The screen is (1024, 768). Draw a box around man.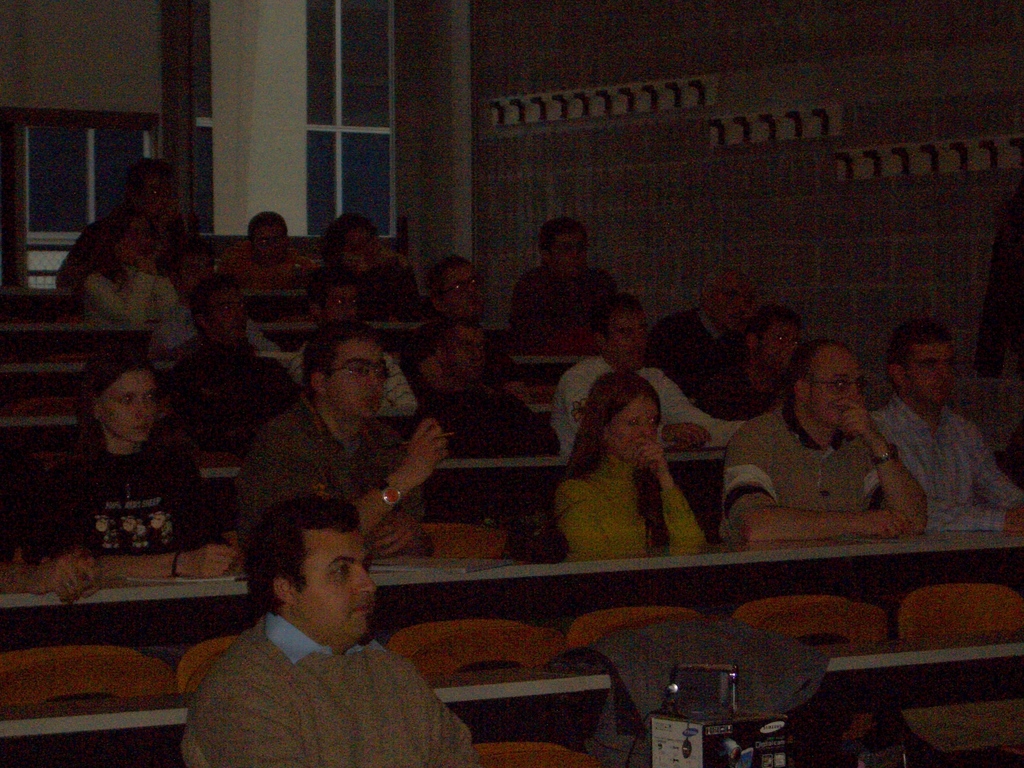
left=159, top=500, right=485, bottom=767.
